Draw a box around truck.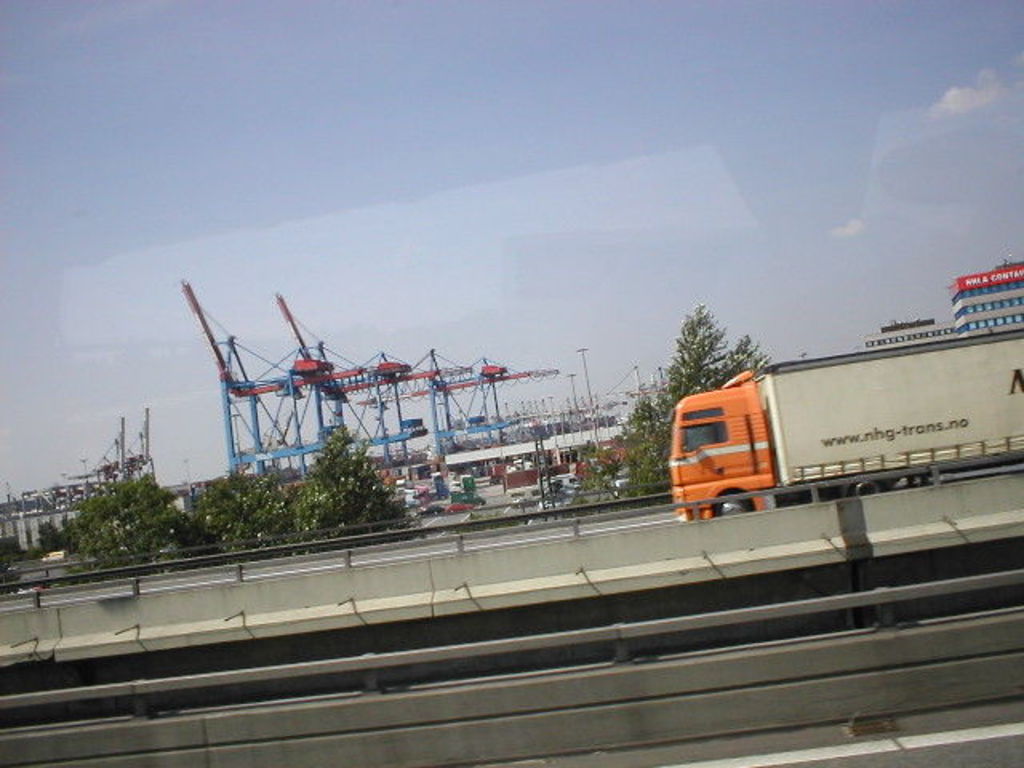
(627,325,1019,546).
